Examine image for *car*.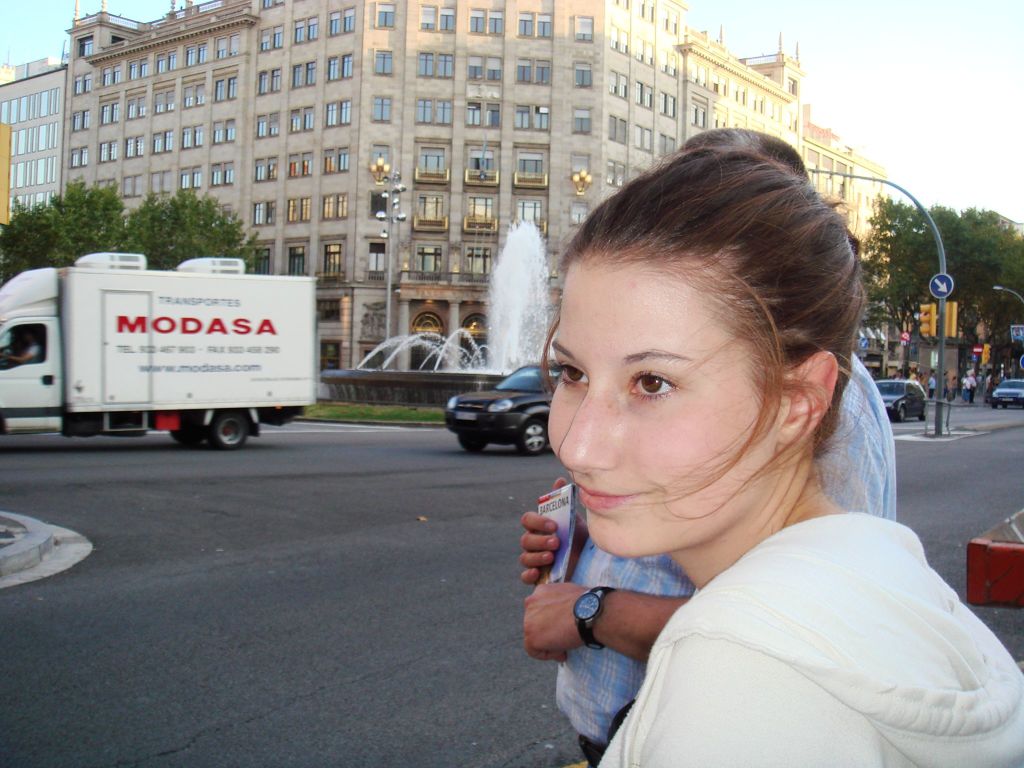
Examination result: 986 379 1023 409.
